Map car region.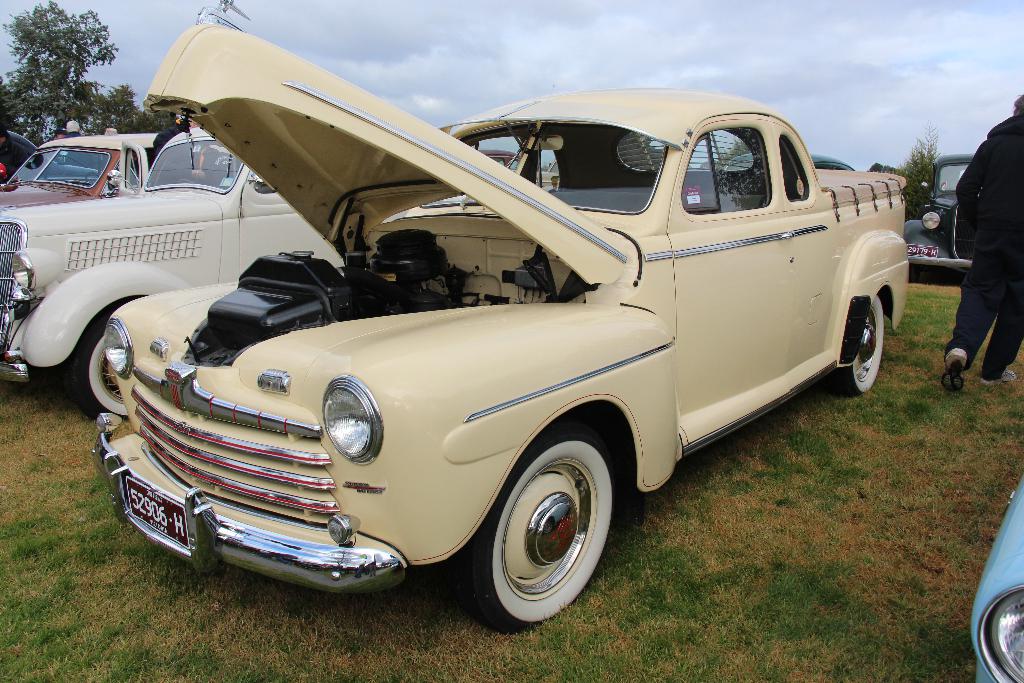
Mapped to locate(0, 131, 100, 188).
